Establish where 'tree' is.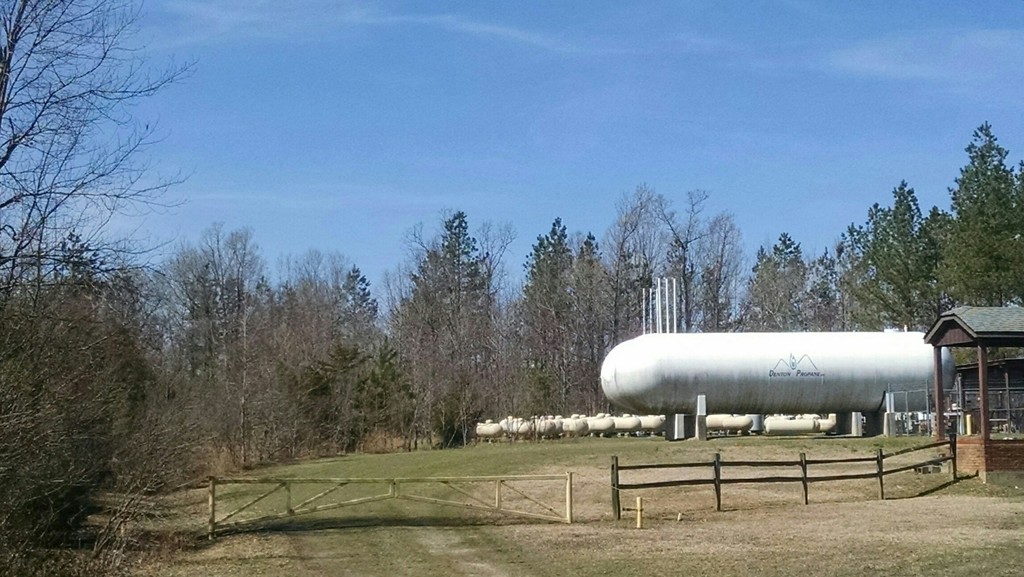
Established at box(22, 12, 205, 359).
